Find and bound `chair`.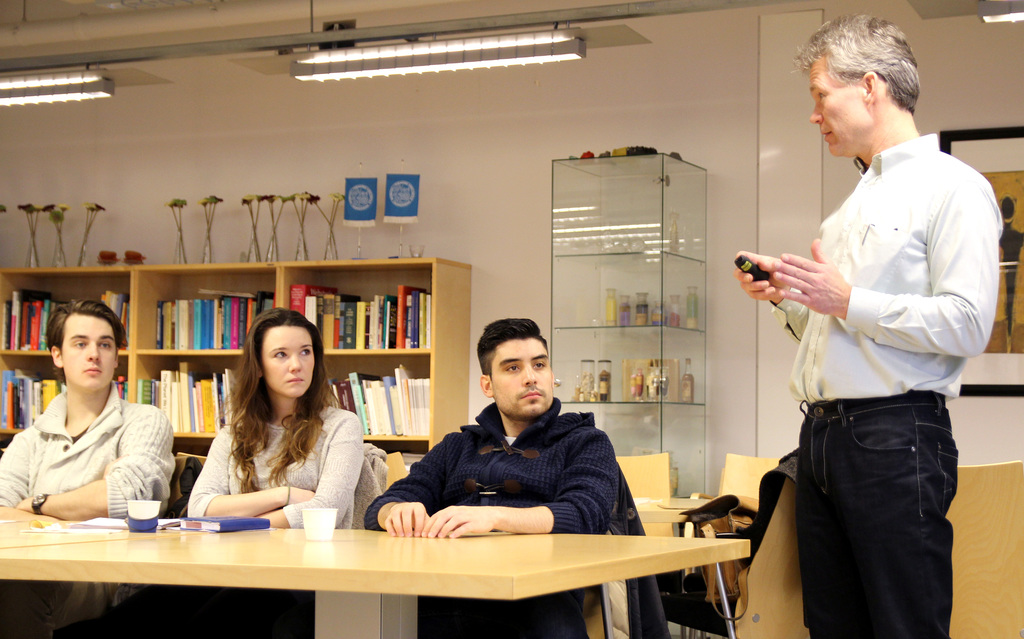
Bound: detection(177, 446, 206, 471).
